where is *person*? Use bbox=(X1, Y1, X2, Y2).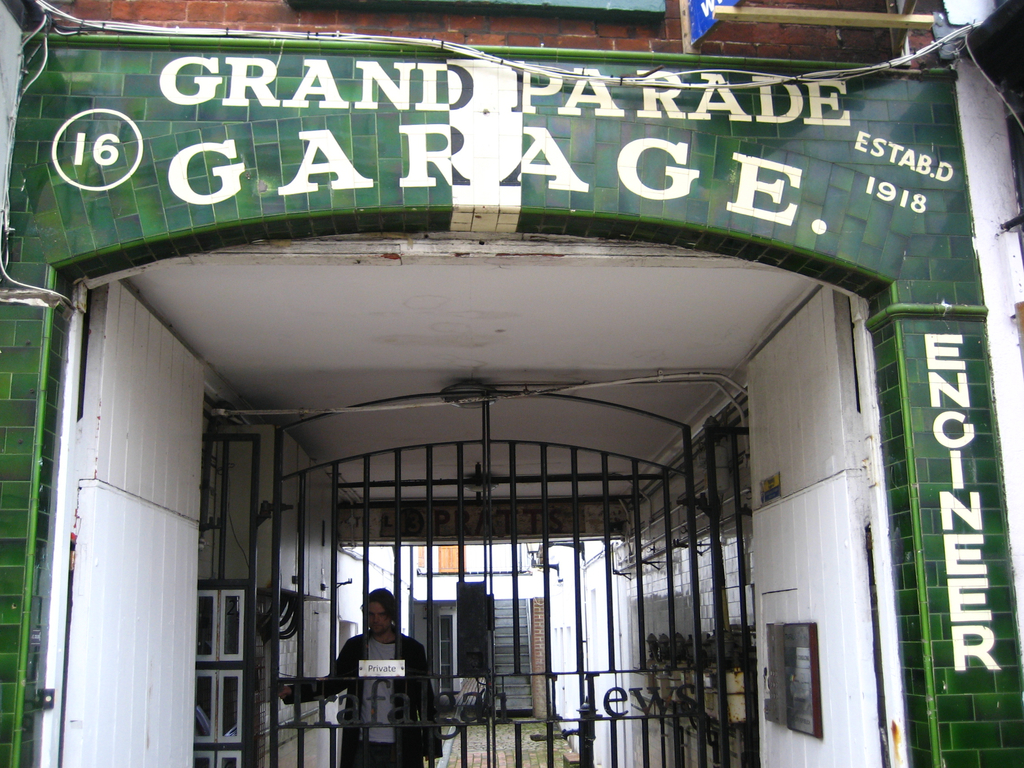
bbox=(276, 586, 441, 767).
